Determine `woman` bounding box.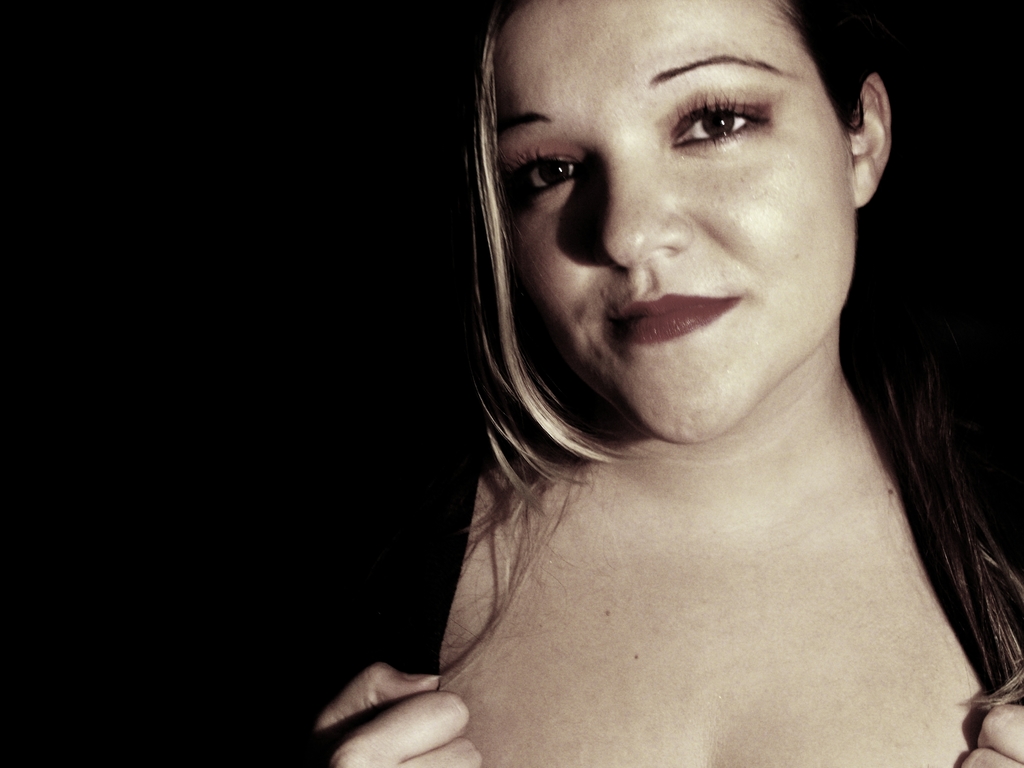
Determined: region(310, 0, 1016, 755).
